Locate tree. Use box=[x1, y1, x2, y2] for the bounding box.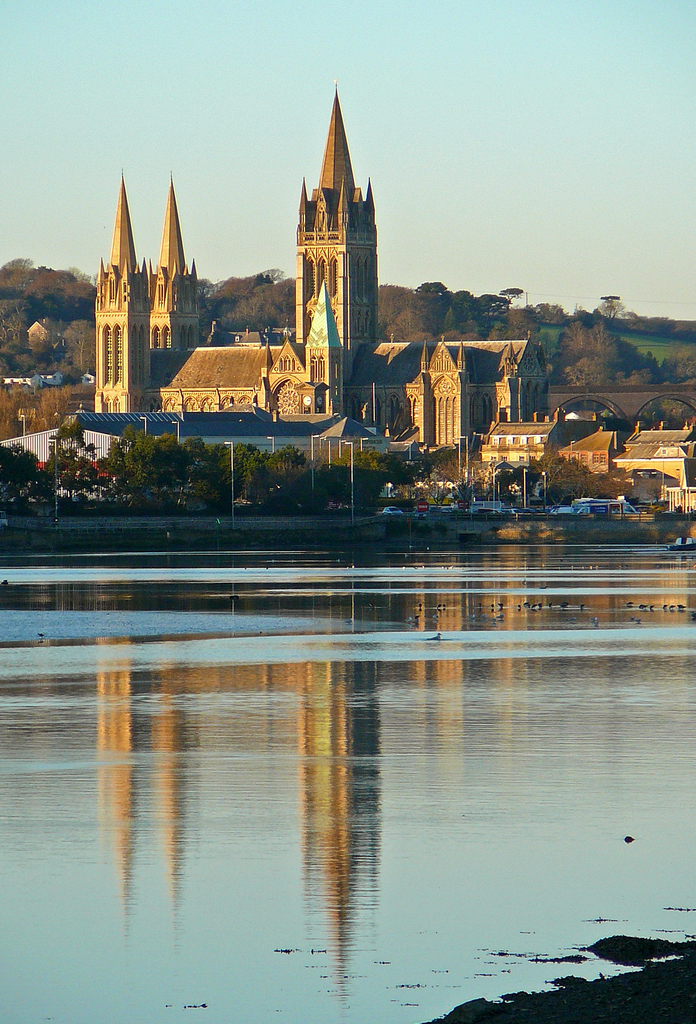
box=[218, 445, 270, 508].
